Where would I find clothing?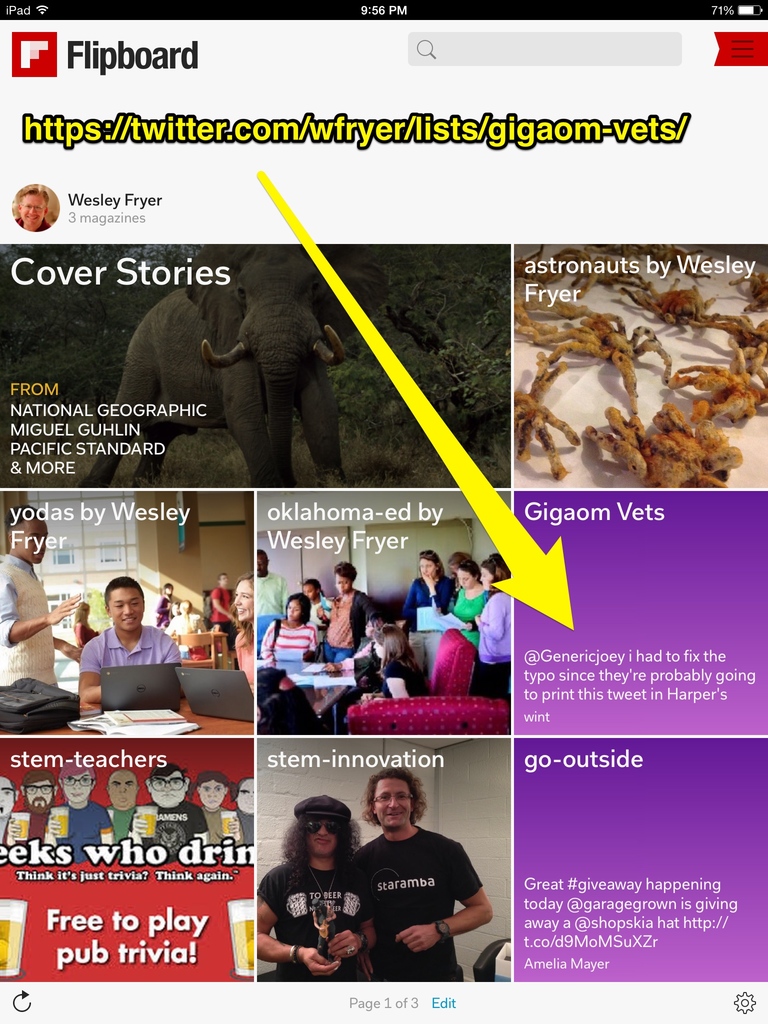
At region(153, 591, 173, 628).
